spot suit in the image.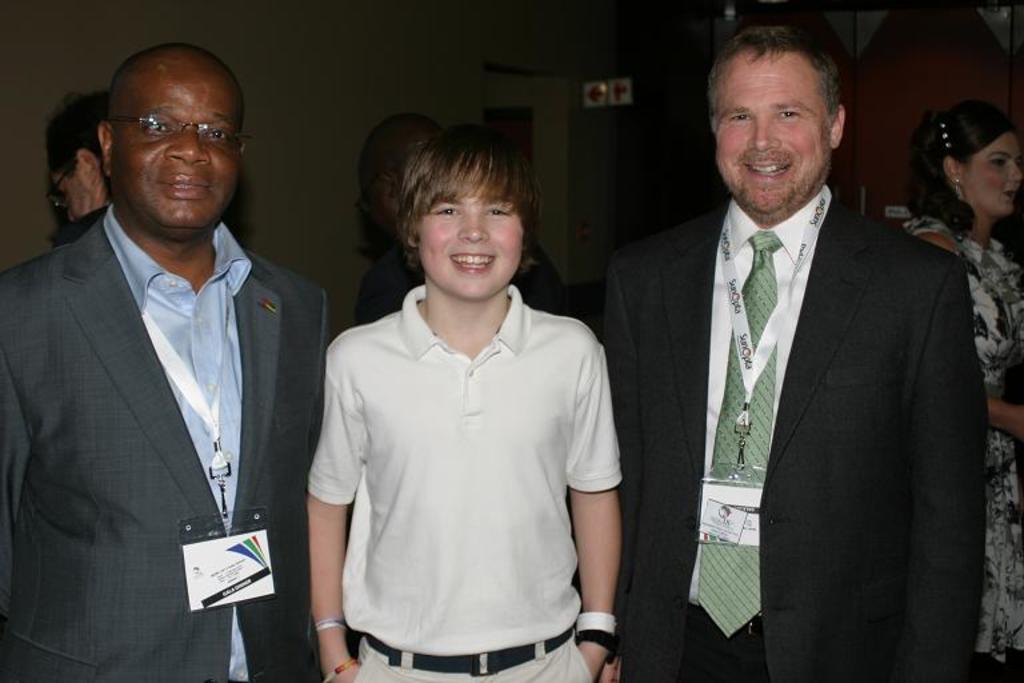
suit found at <bbox>0, 201, 331, 682</bbox>.
